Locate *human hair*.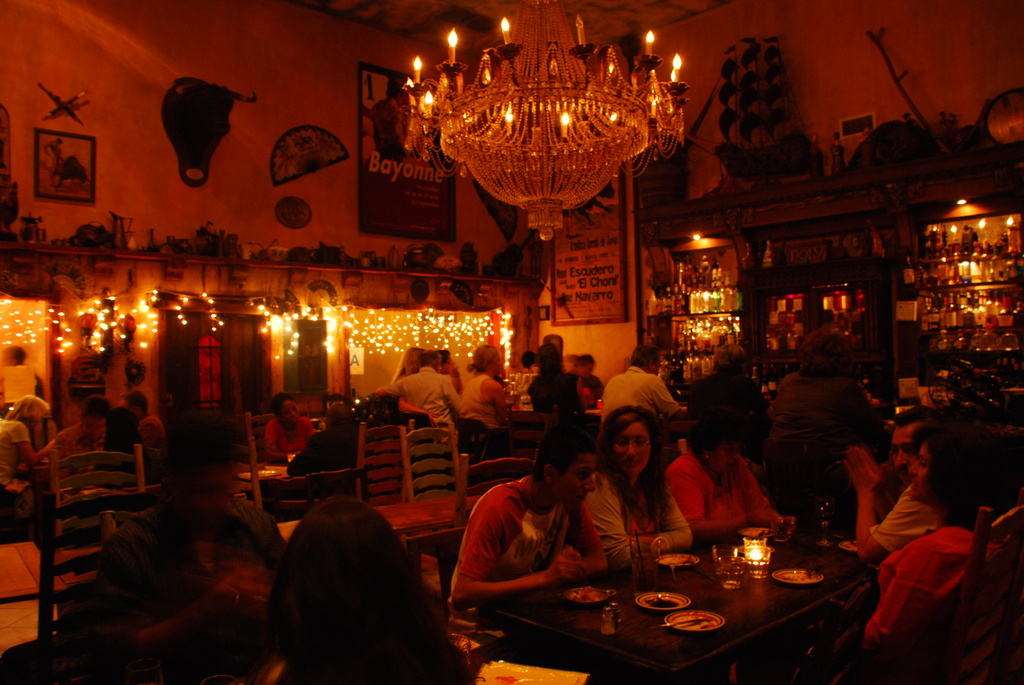
Bounding box: 534 340 563 379.
